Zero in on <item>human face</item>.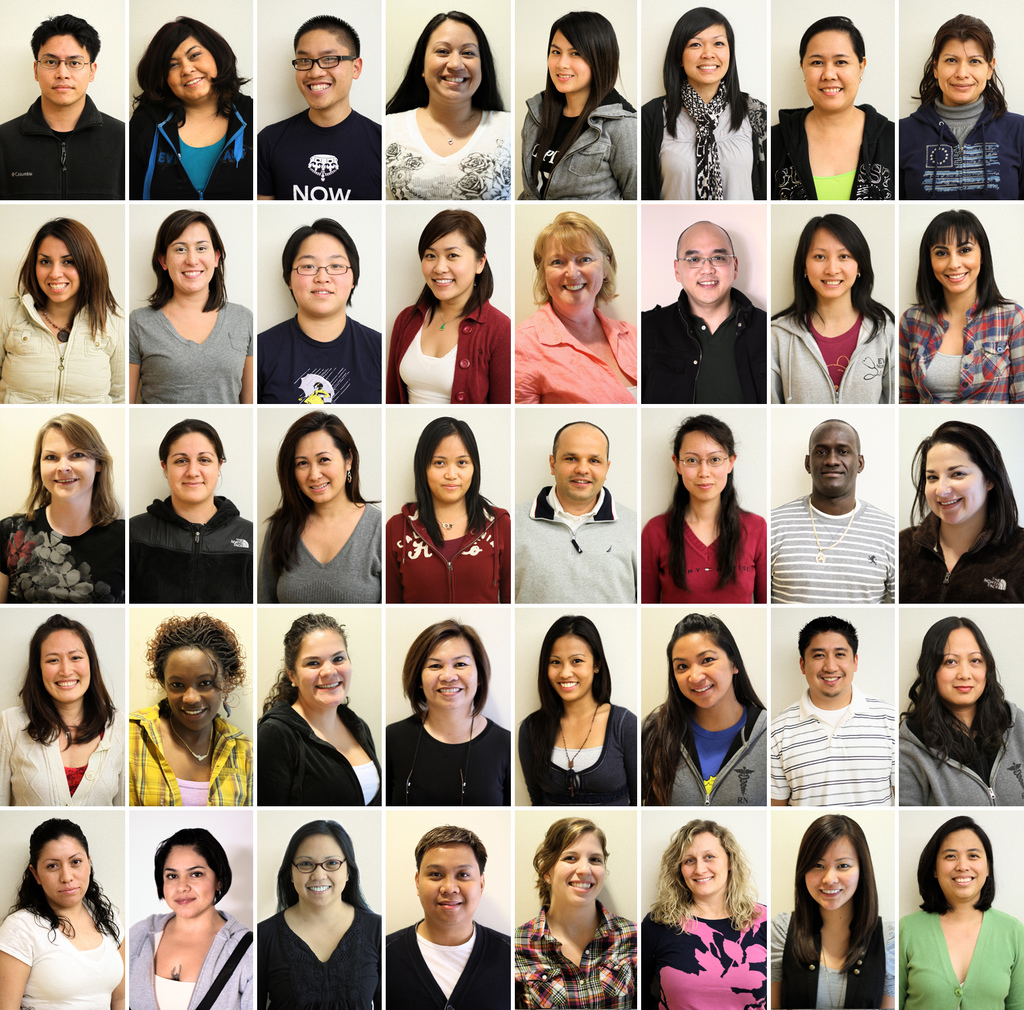
Zeroed in: locate(41, 430, 96, 493).
